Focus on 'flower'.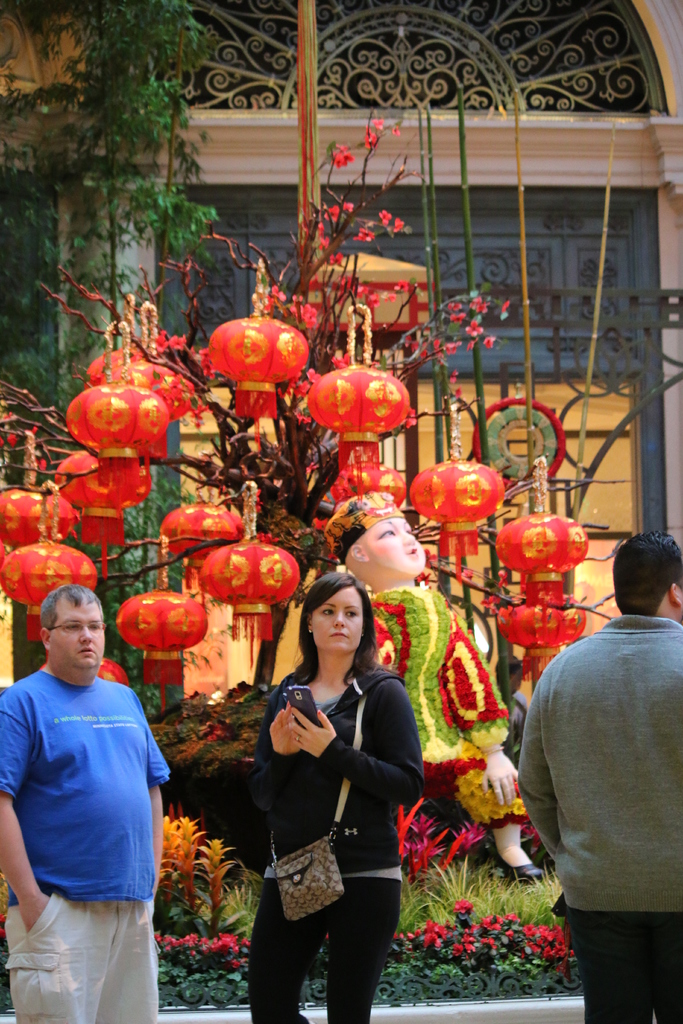
Focused at 360:120:375:150.
